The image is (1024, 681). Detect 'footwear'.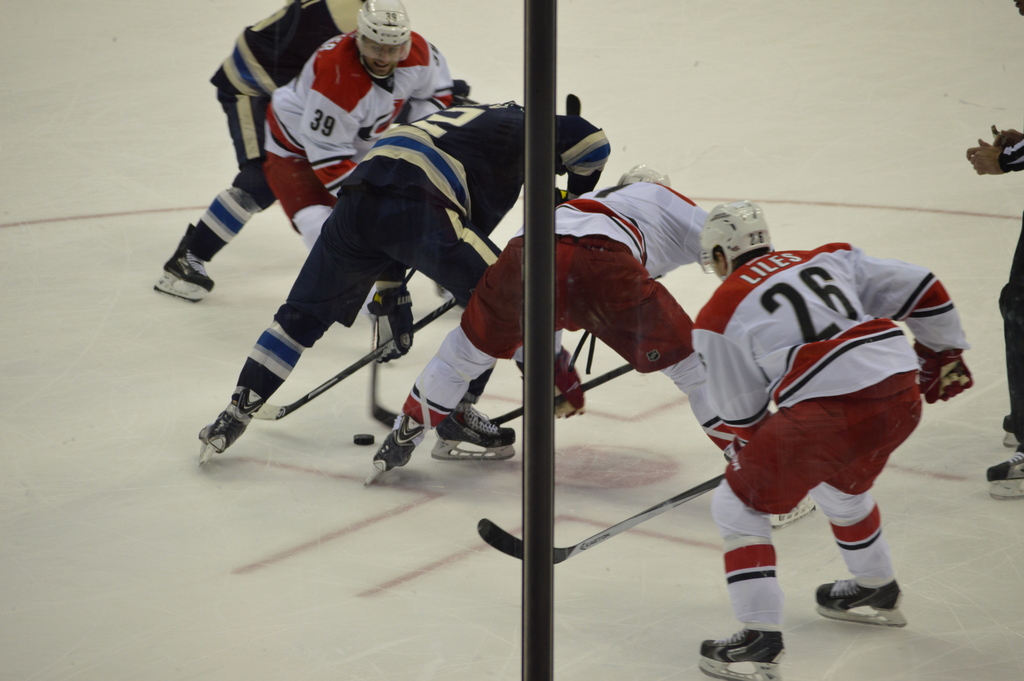
Detection: (x1=984, y1=457, x2=1023, y2=500).
